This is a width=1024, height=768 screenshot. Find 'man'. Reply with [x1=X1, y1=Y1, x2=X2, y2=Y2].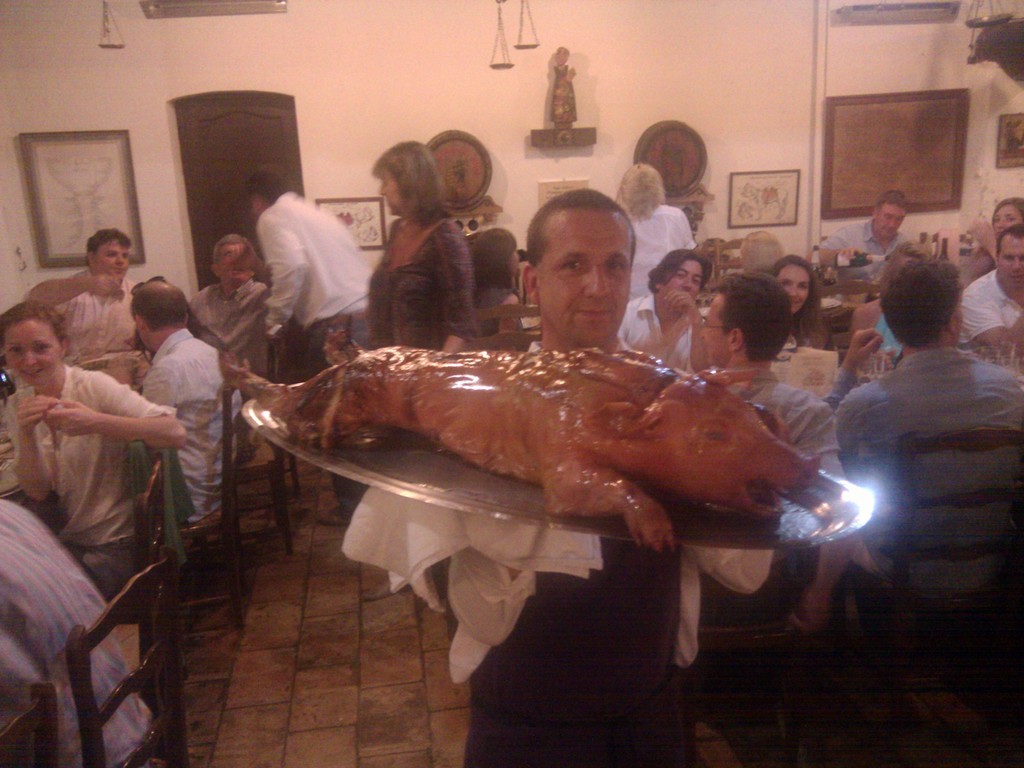
[x1=258, y1=171, x2=385, y2=531].
